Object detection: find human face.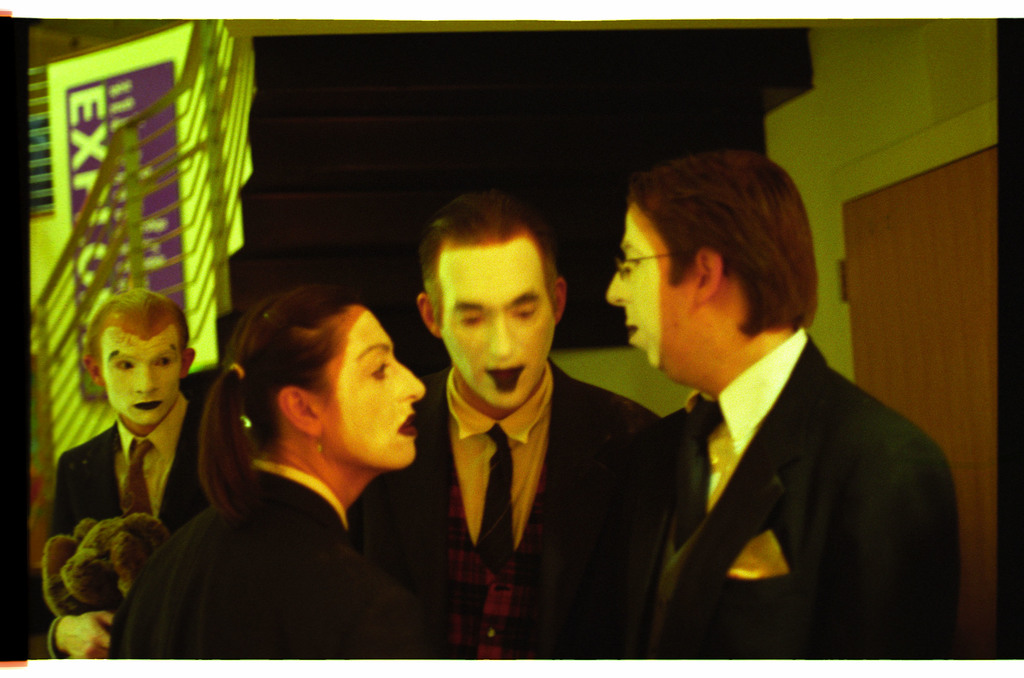
box(333, 302, 422, 466).
